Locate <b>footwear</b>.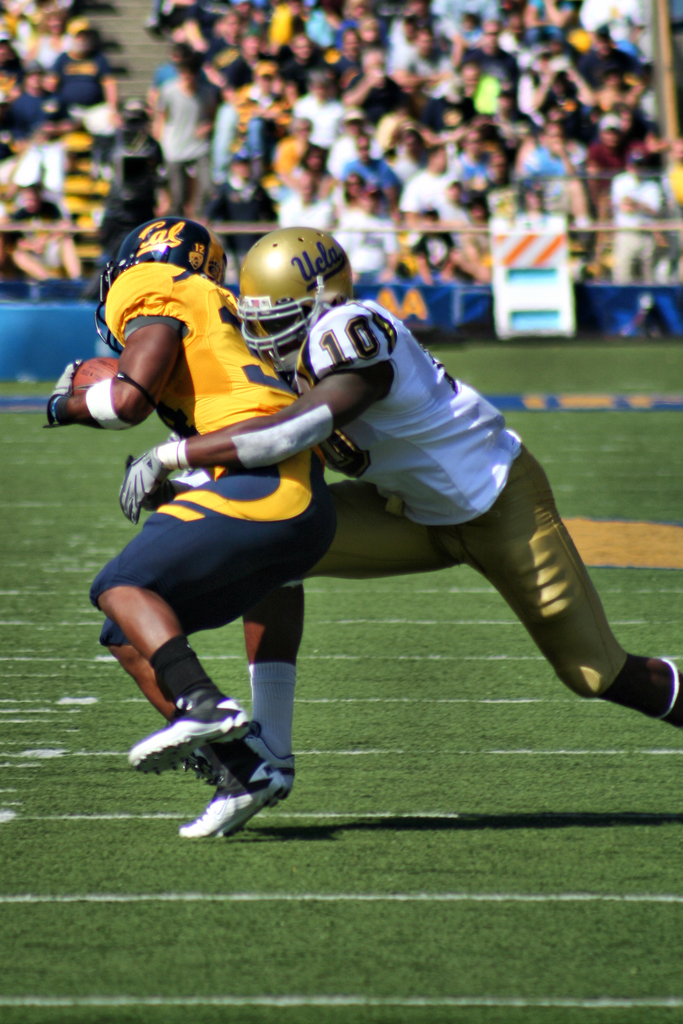
Bounding box: 235,722,292,806.
